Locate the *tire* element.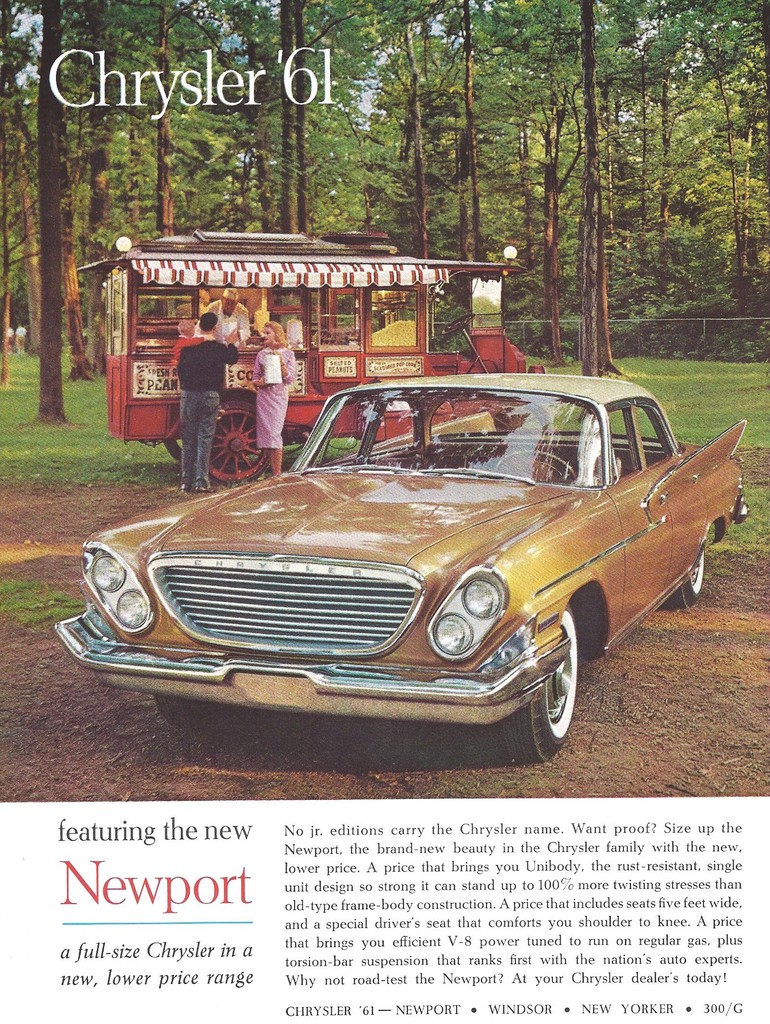
Element bbox: <region>487, 610, 591, 766</region>.
